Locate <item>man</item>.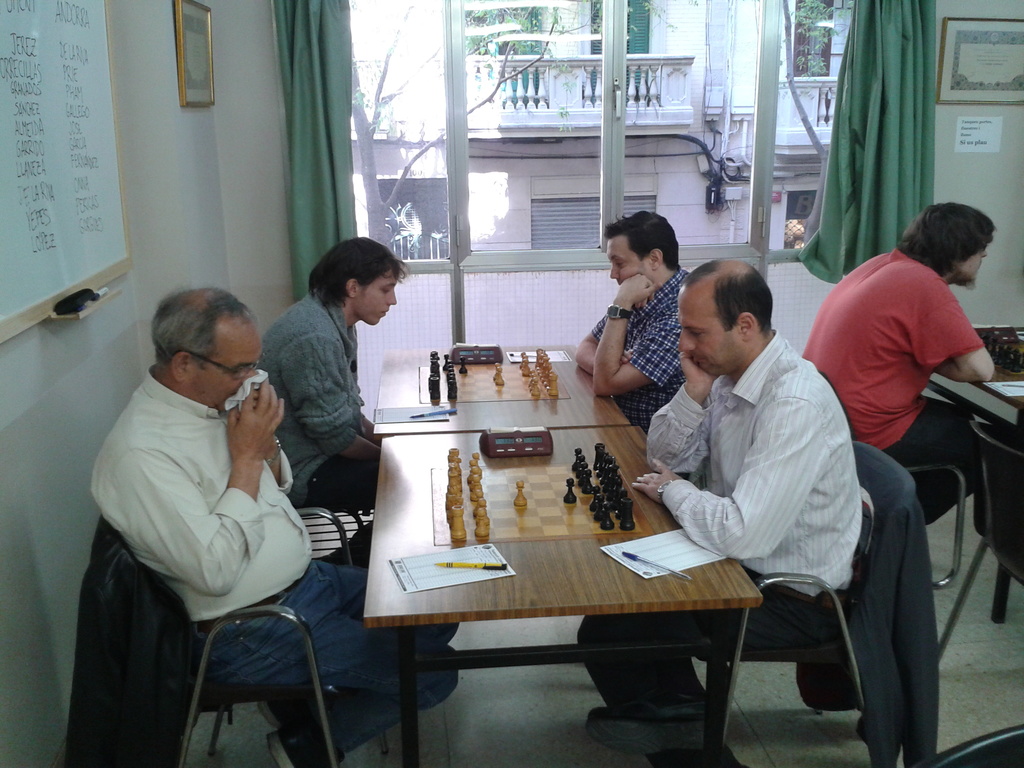
Bounding box: region(648, 243, 917, 758).
